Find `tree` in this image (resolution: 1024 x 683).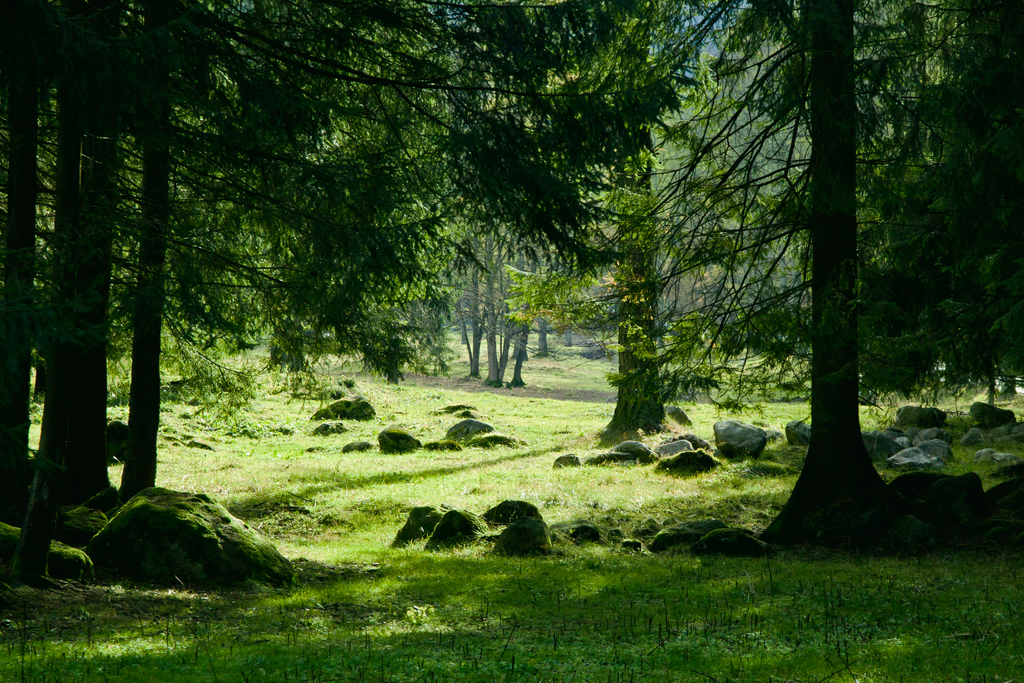
[x1=761, y1=0, x2=891, y2=542].
